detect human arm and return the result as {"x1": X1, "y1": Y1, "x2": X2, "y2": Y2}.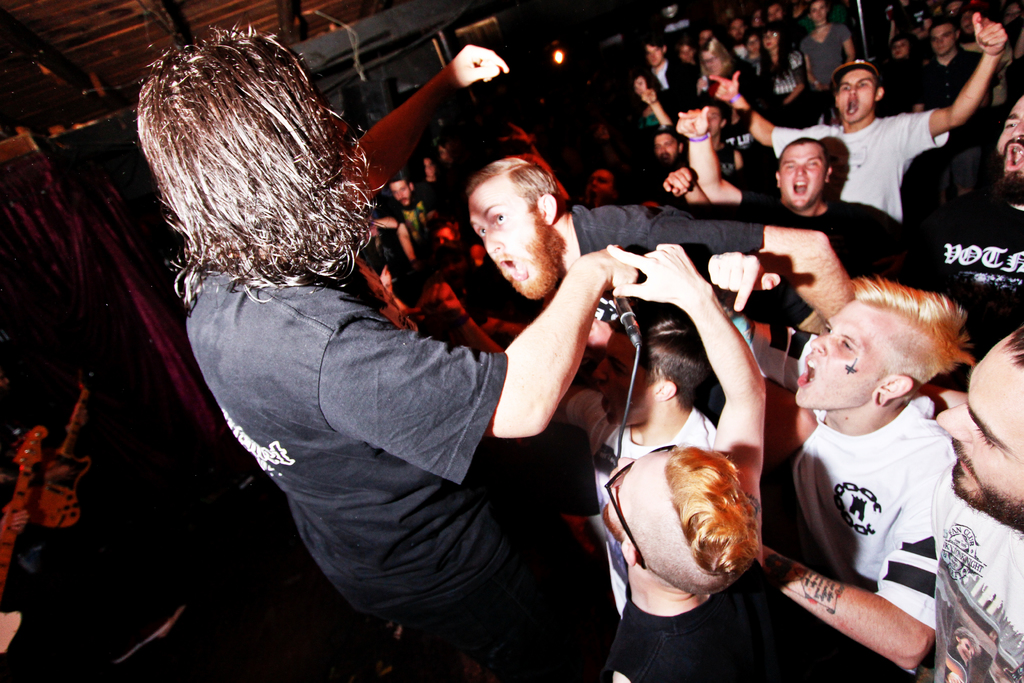
{"x1": 673, "y1": 101, "x2": 768, "y2": 216}.
